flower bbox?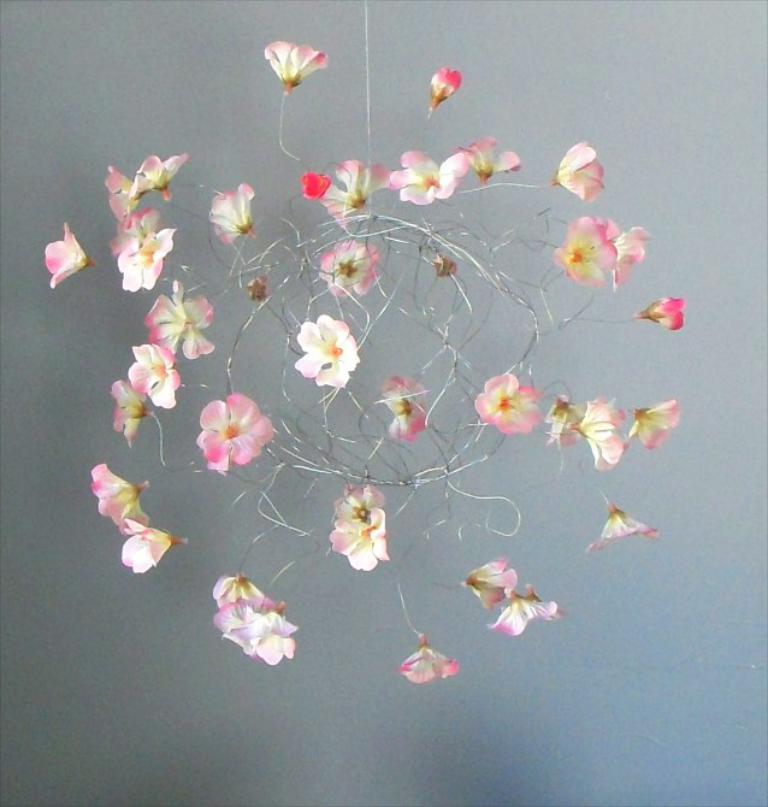
select_region(554, 222, 612, 302)
